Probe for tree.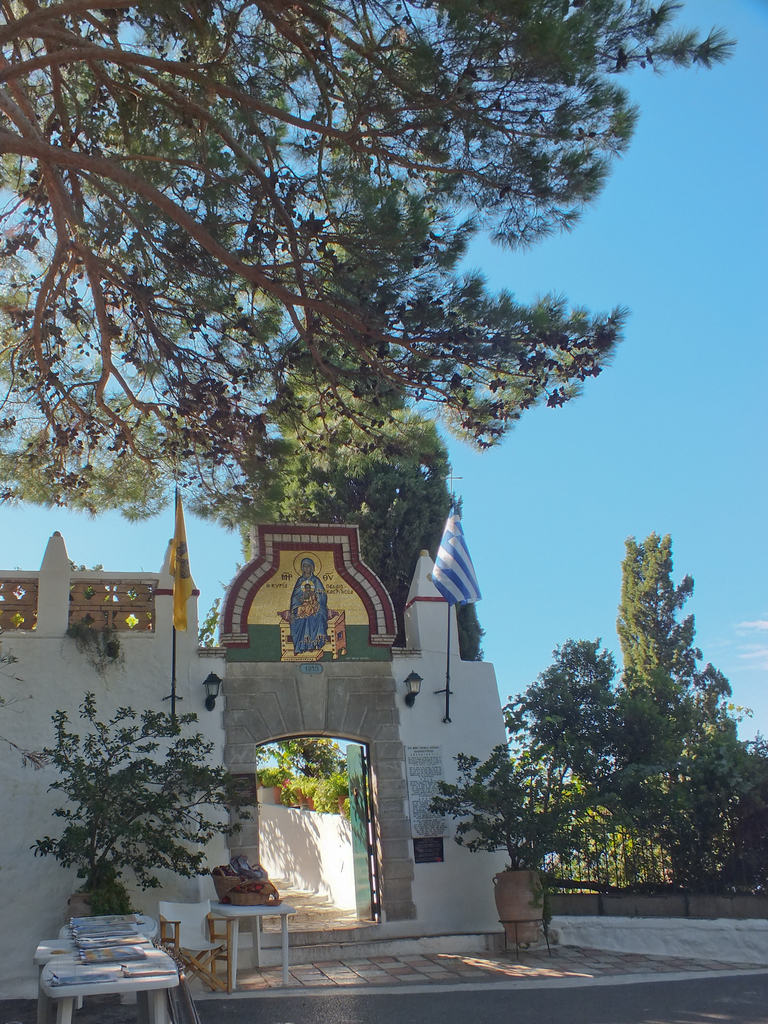
Probe result: locate(524, 724, 627, 899).
